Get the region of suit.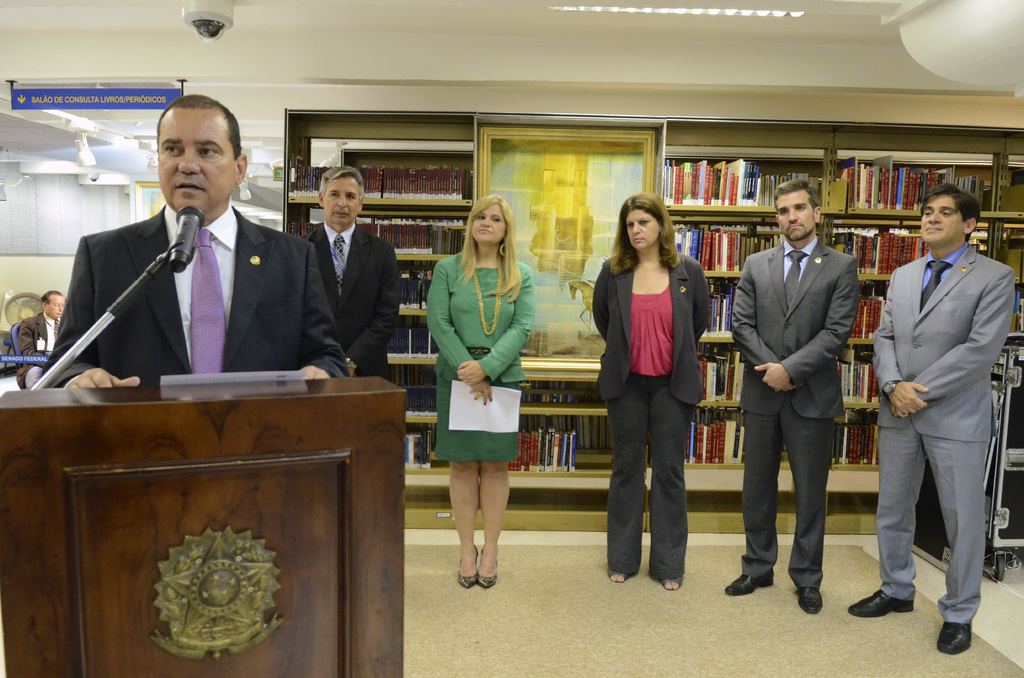
Rect(744, 194, 857, 615).
